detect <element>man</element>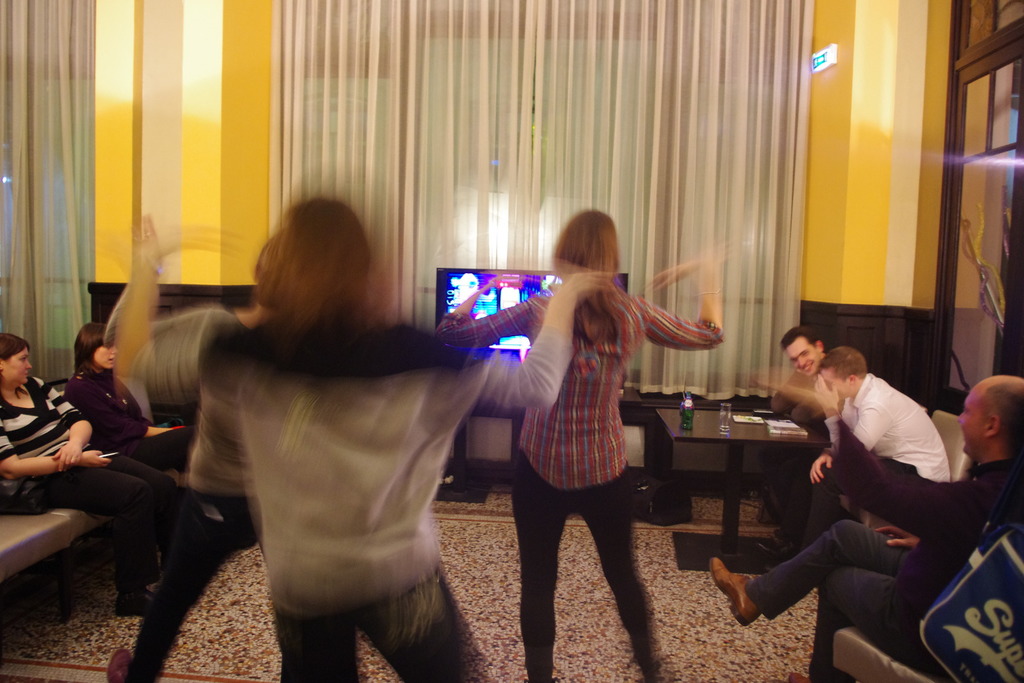
detection(707, 376, 1023, 629)
